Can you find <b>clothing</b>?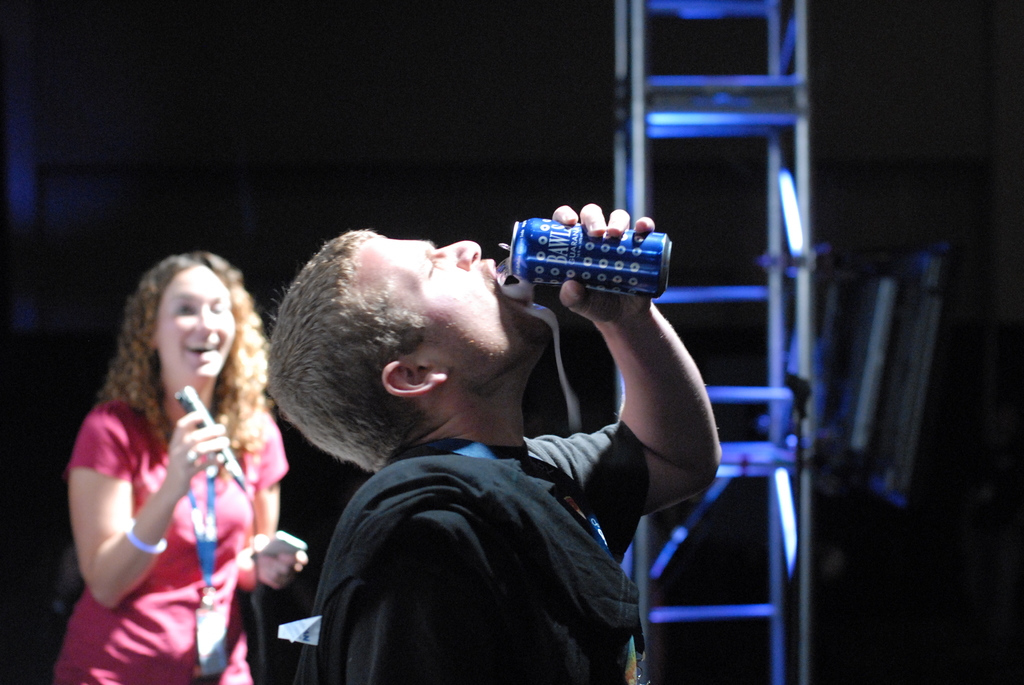
Yes, bounding box: [left=45, top=390, right=294, bottom=684].
